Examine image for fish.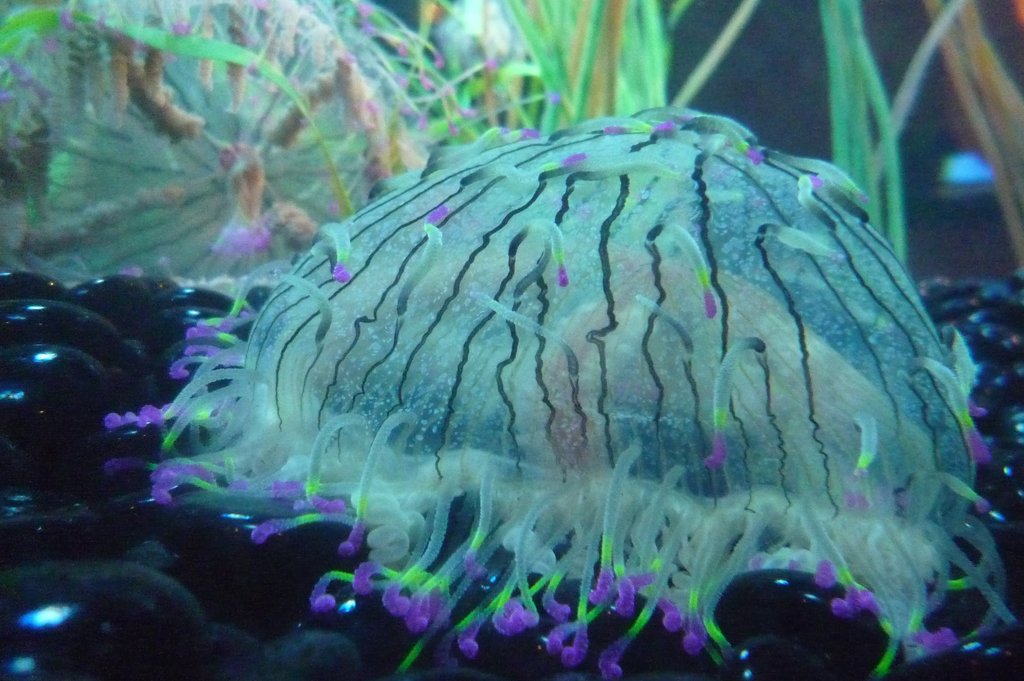
Examination result: Rect(147, 100, 1023, 671).
